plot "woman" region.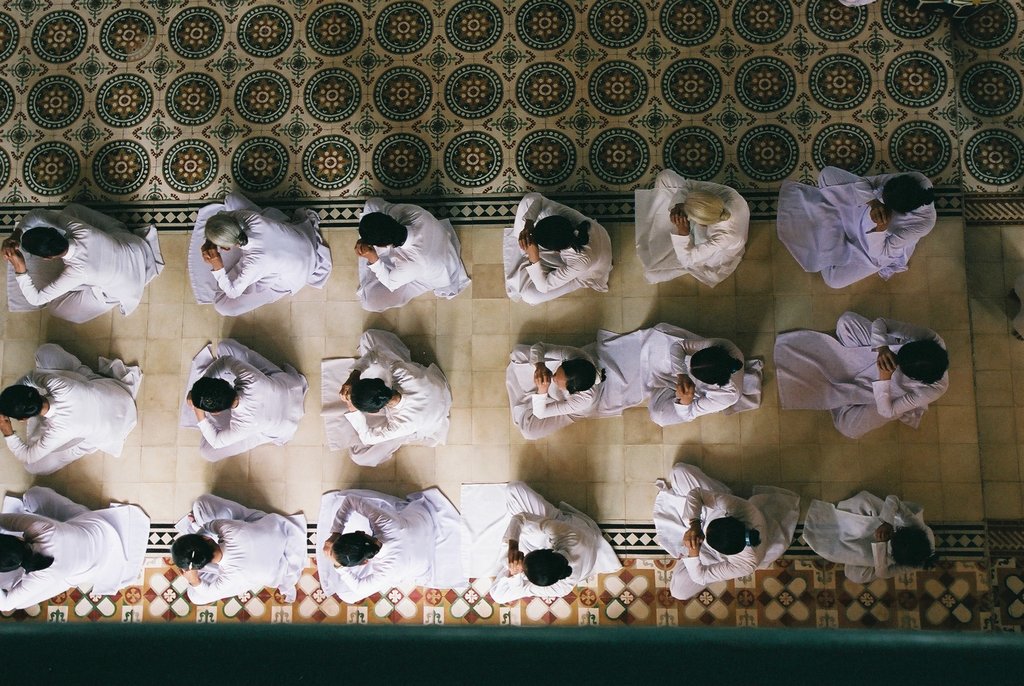
Plotted at <box>810,491,932,591</box>.
